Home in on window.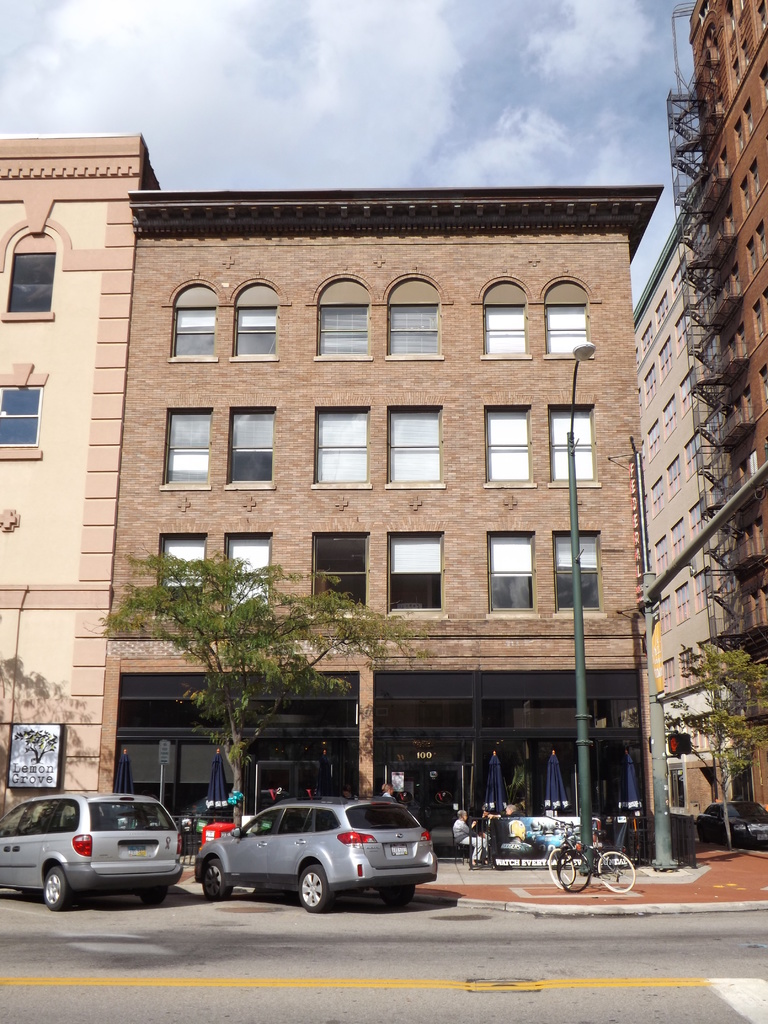
Homed in at [left=388, top=534, right=439, bottom=612].
